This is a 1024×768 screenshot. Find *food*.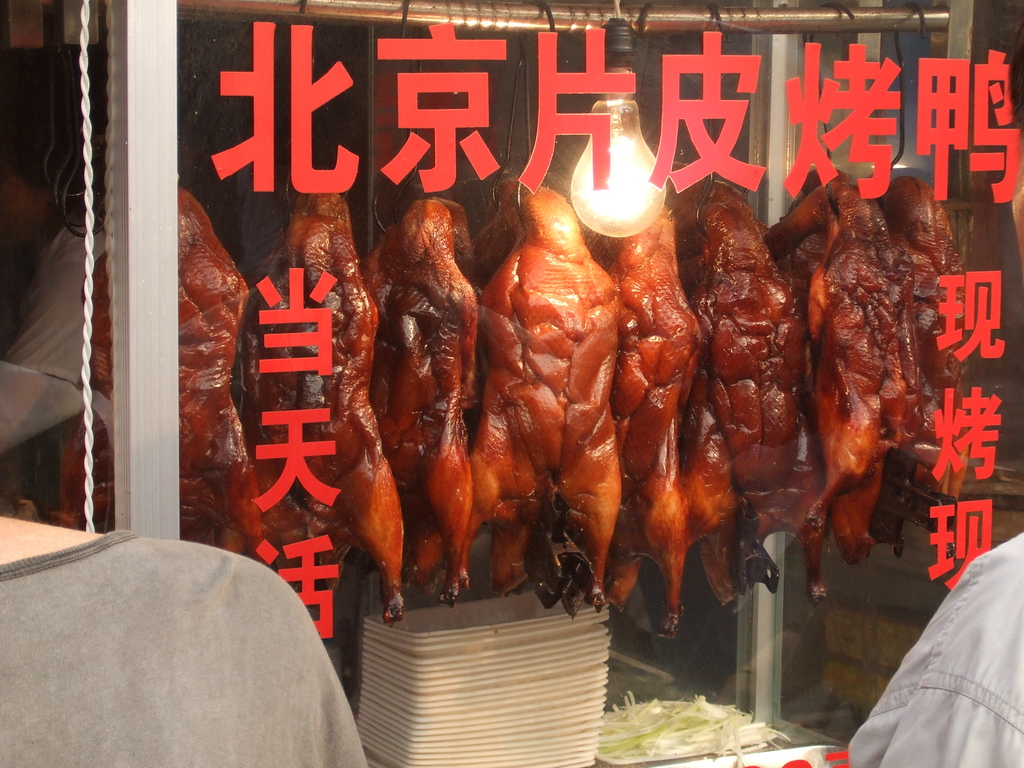
Bounding box: x1=305, y1=200, x2=478, y2=607.
